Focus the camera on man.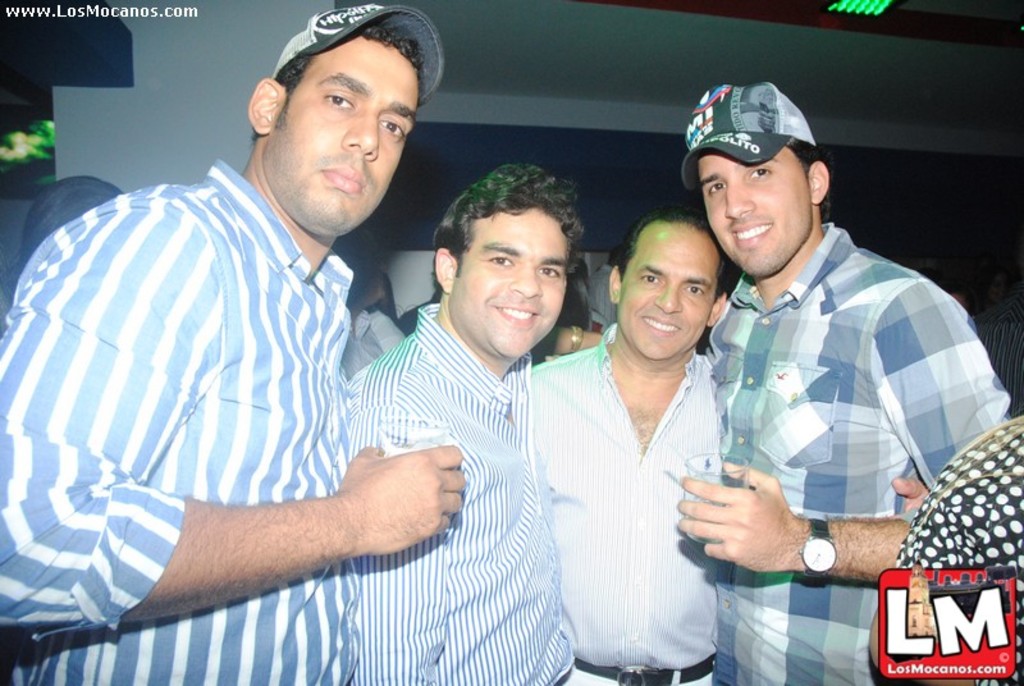
Focus region: [671, 78, 988, 622].
